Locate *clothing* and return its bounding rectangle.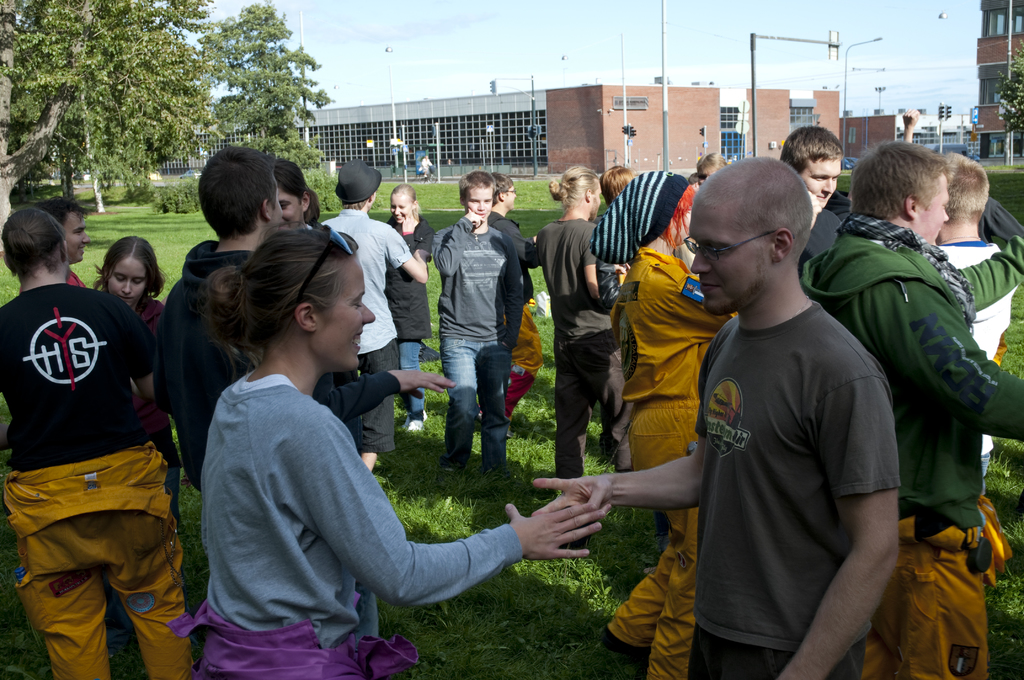
detection(538, 205, 652, 479).
